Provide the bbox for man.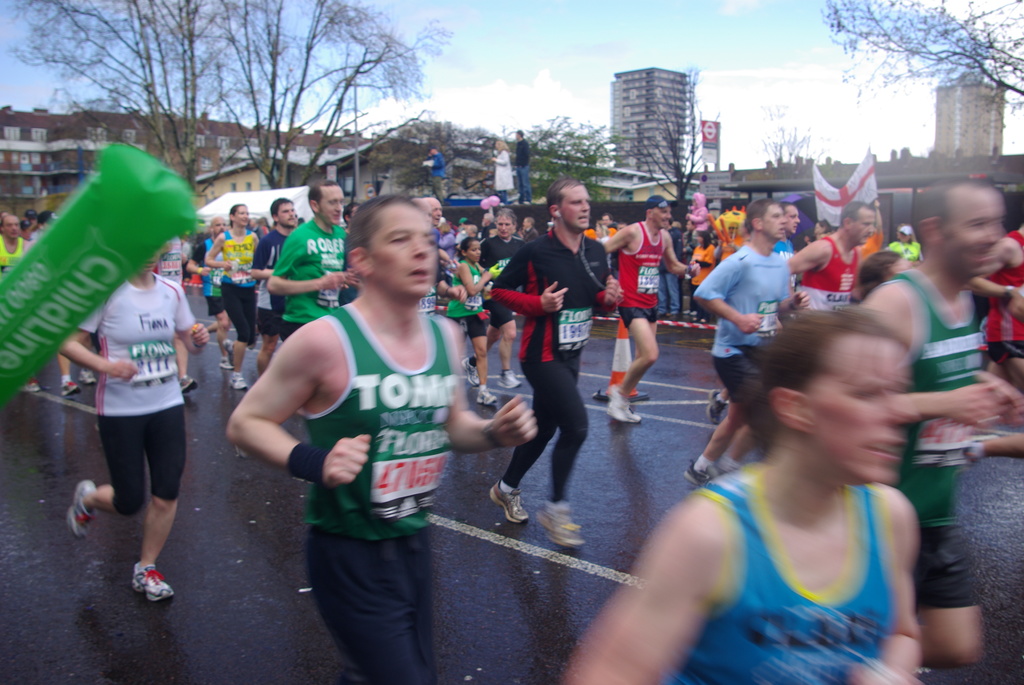
264,180,349,330.
